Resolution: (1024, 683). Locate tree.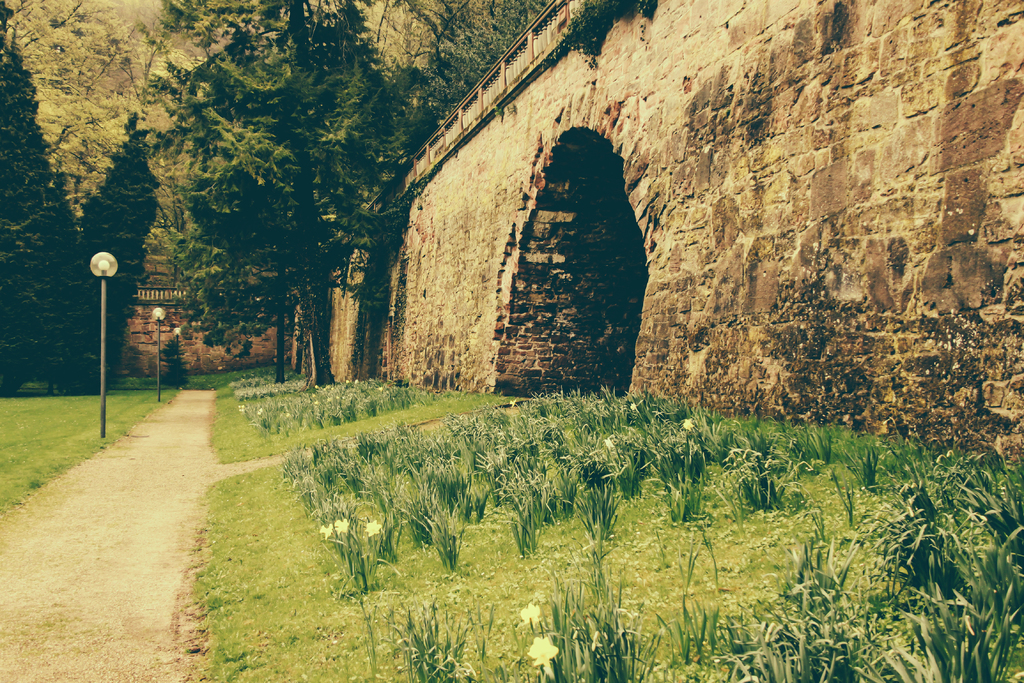
x1=138, y1=0, x2=413, y2=383.
